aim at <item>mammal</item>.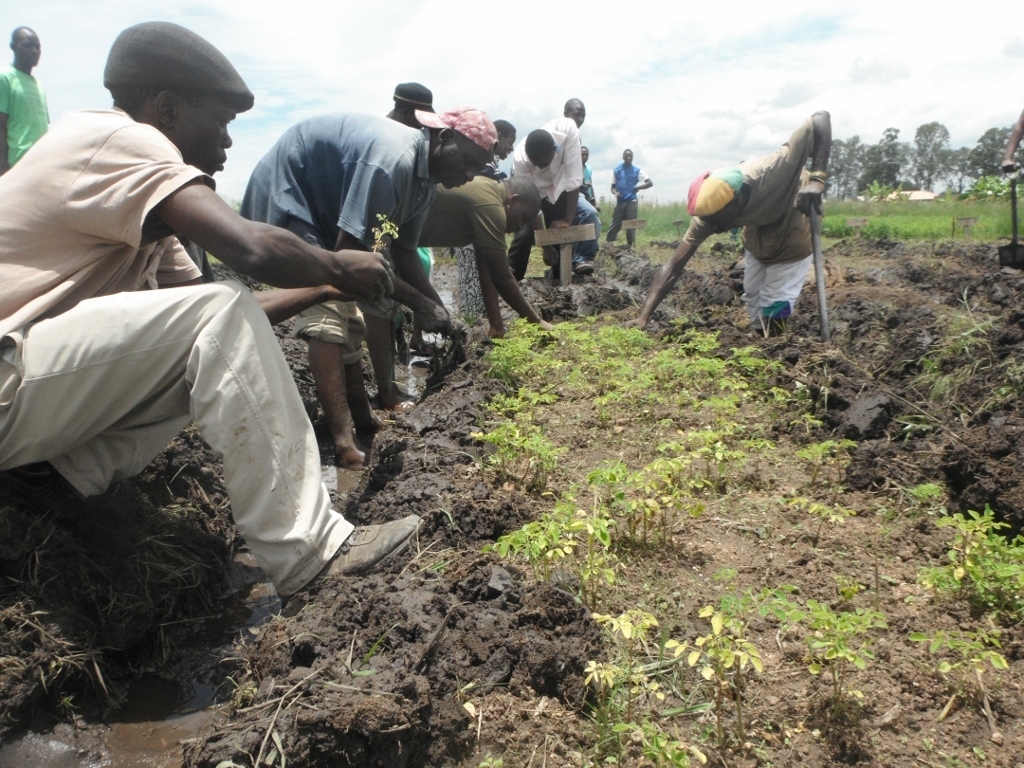
Aimed at {"left": 0, "top": 17, "right": 424, "bottom": 606}.
